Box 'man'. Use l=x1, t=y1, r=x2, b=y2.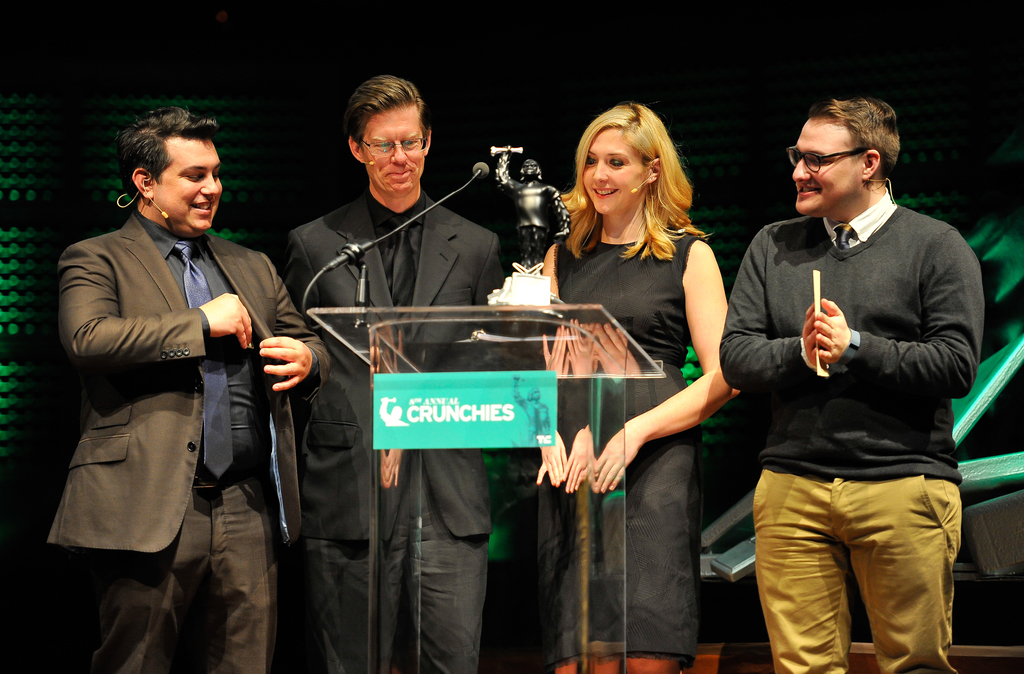
l=726, t=55, r=980, b=673.
